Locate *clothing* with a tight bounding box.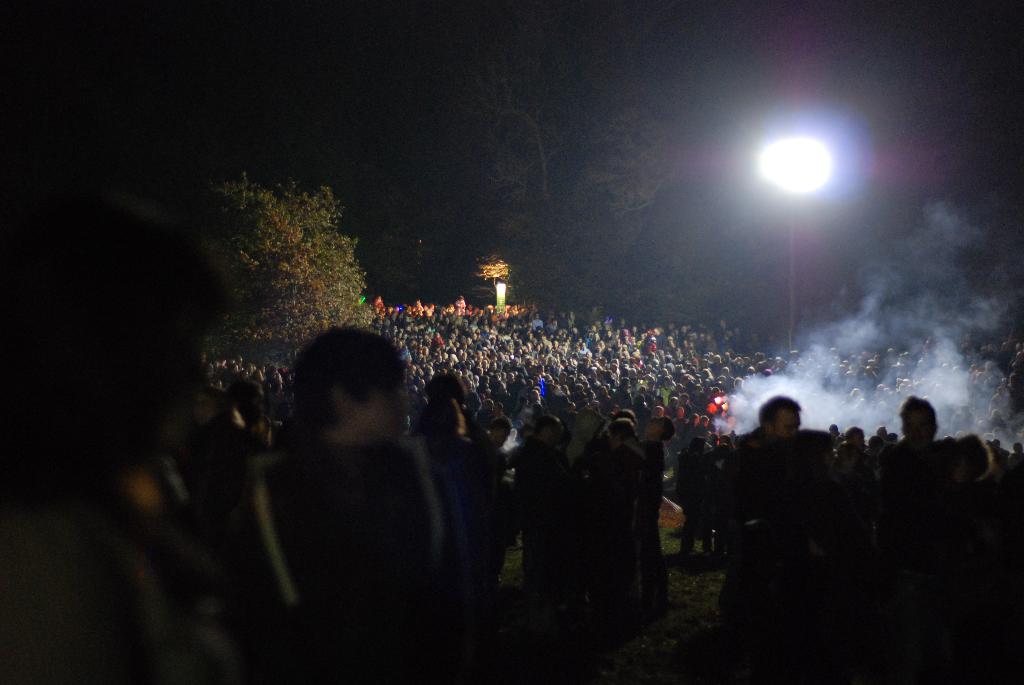
bbox=(216, 435, 487, 684).
